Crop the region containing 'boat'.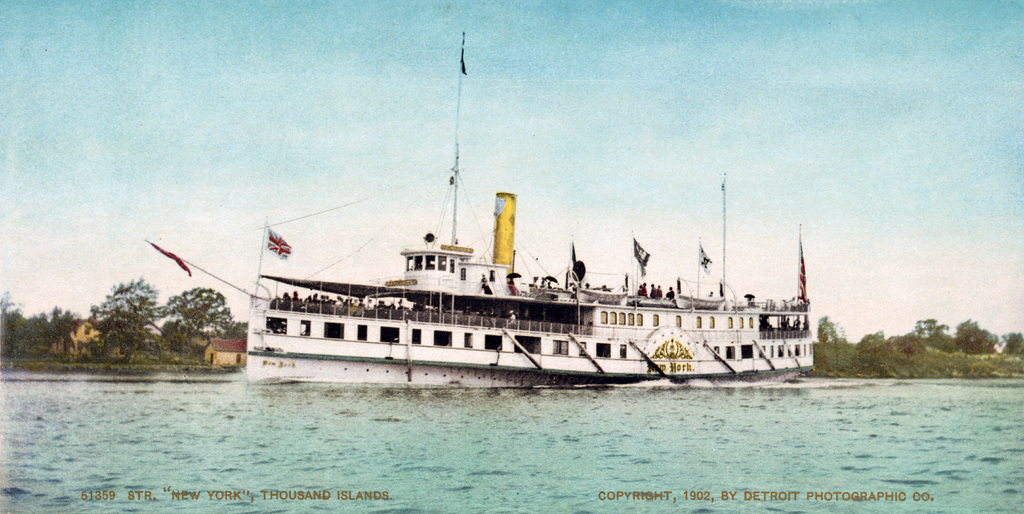
Crop region: detection(222, 191, 907, 385).
